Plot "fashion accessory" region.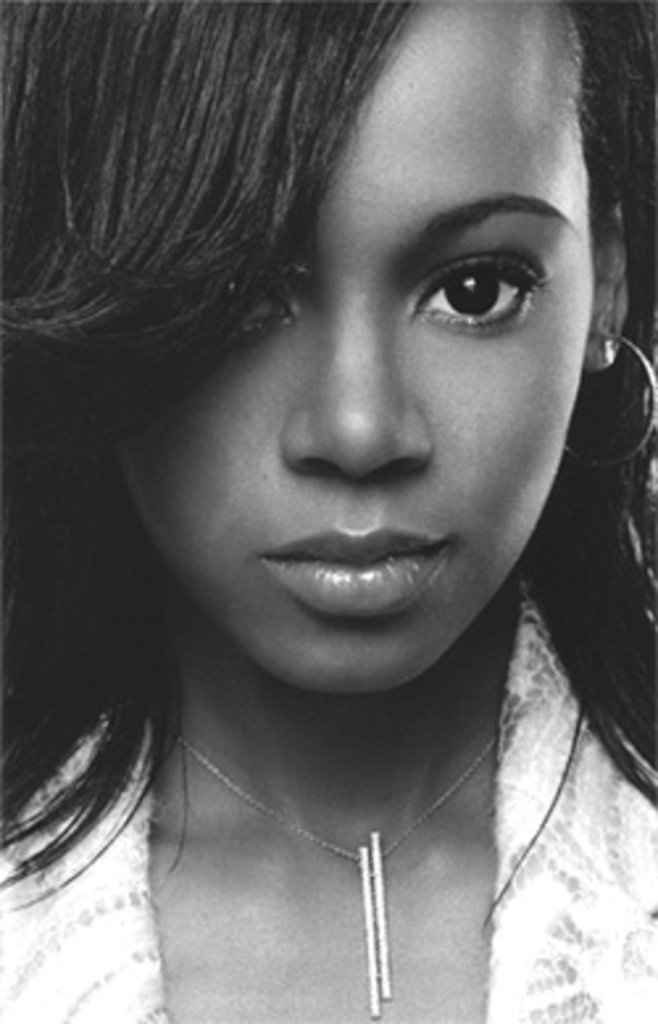
Plotted at BBox(561, 326, 655, 463).
